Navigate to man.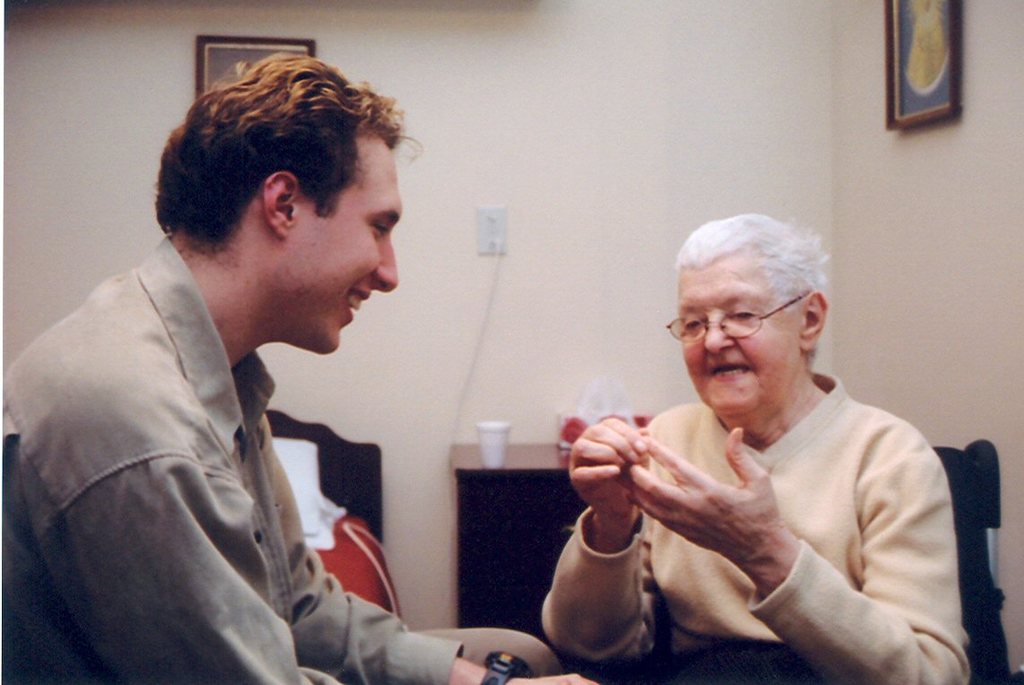
Navigation target: (551,191,962,684).
